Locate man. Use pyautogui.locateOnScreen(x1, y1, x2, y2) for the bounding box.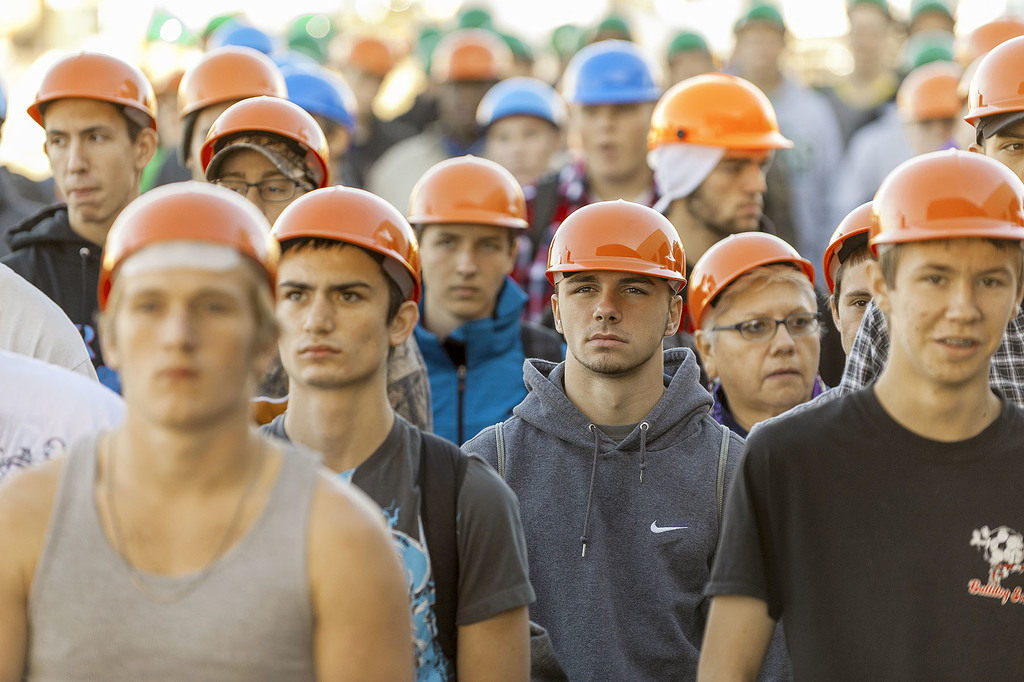
pyautogui.locateOnScreen(721, 174, 1023, 672).
